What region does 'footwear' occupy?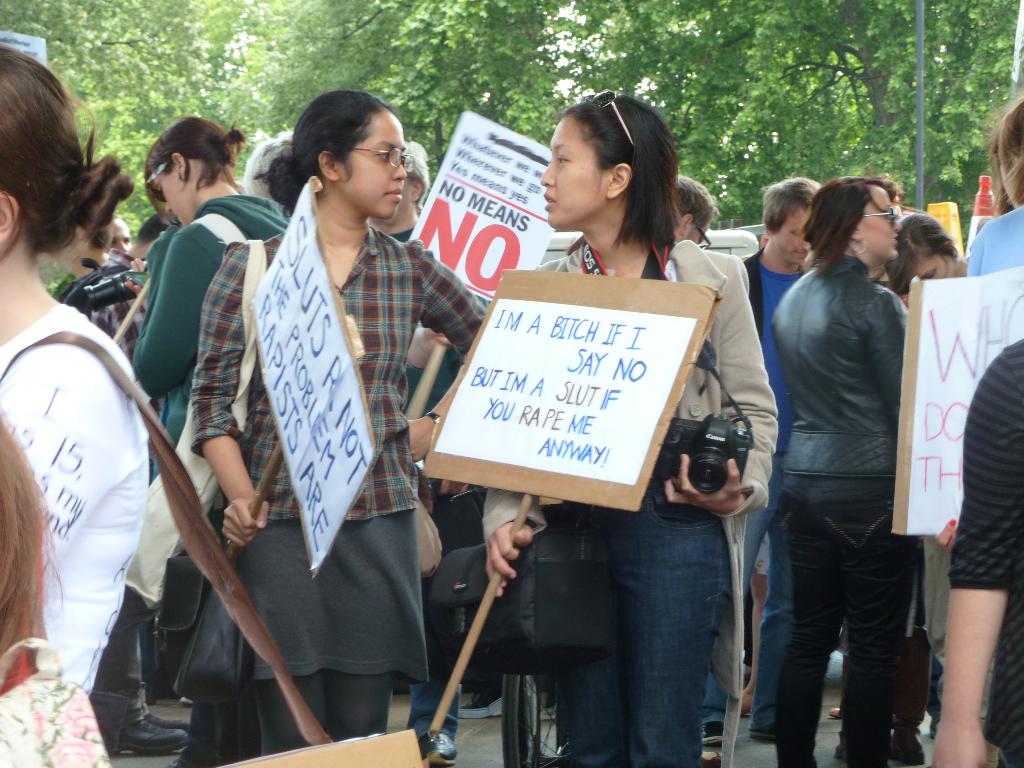
411, 719, 465, 761.
